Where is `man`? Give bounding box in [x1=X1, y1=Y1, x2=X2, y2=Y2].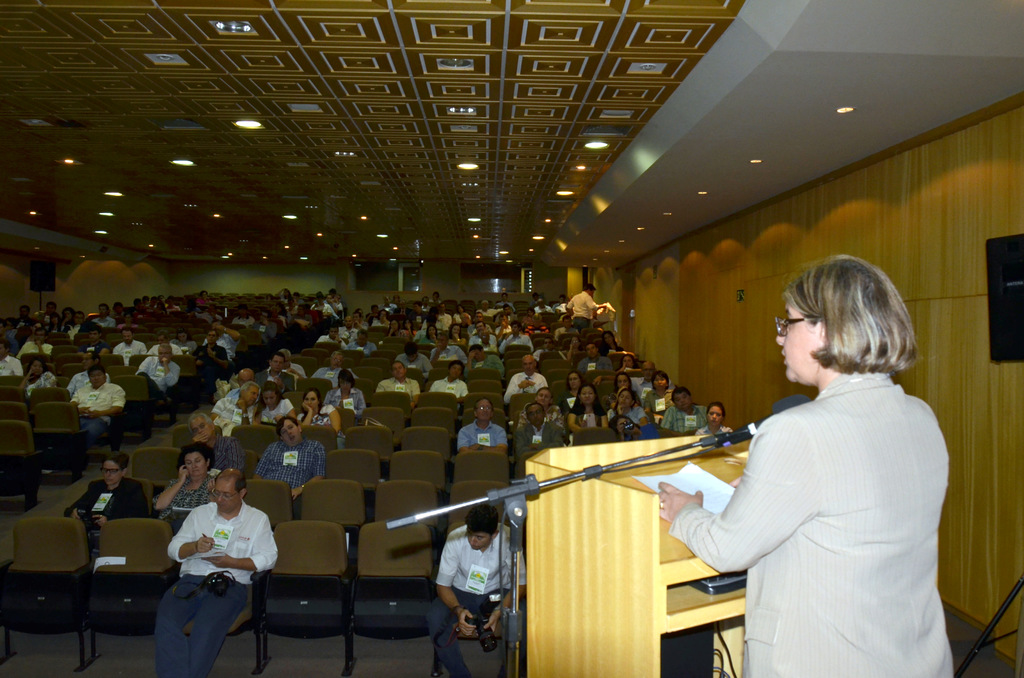
[x1=662, y1=387, x2=712, y2=435].
